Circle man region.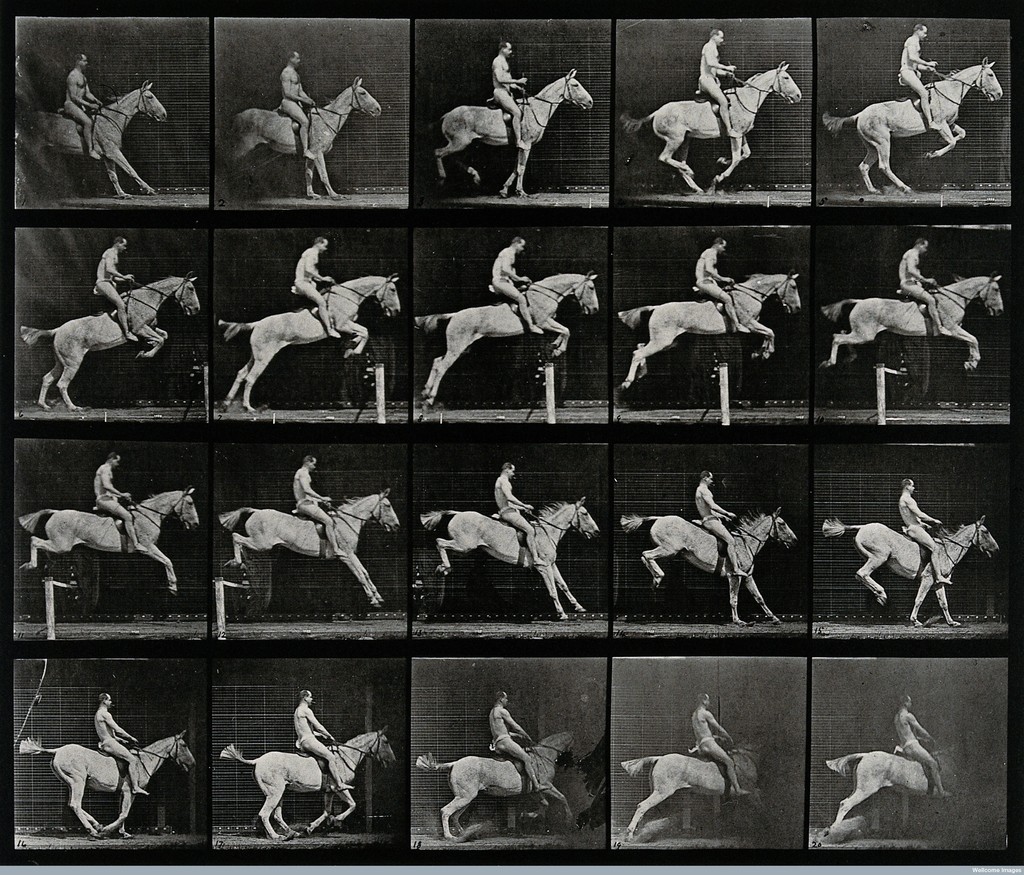
Region: 280,52,315,161.
